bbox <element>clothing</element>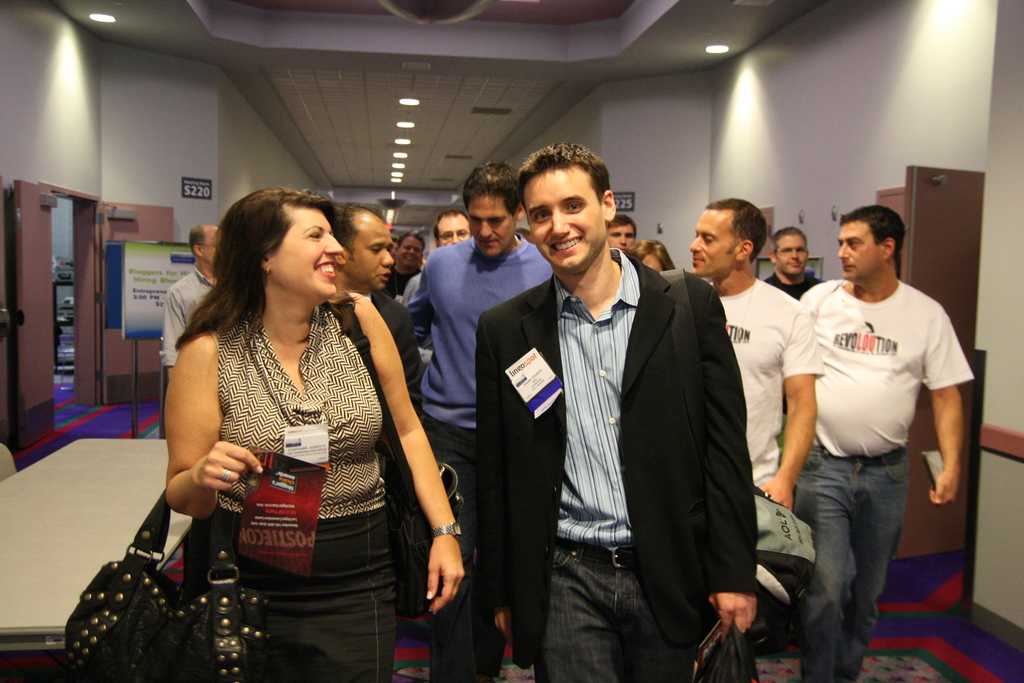
384, 259, 430, 293
